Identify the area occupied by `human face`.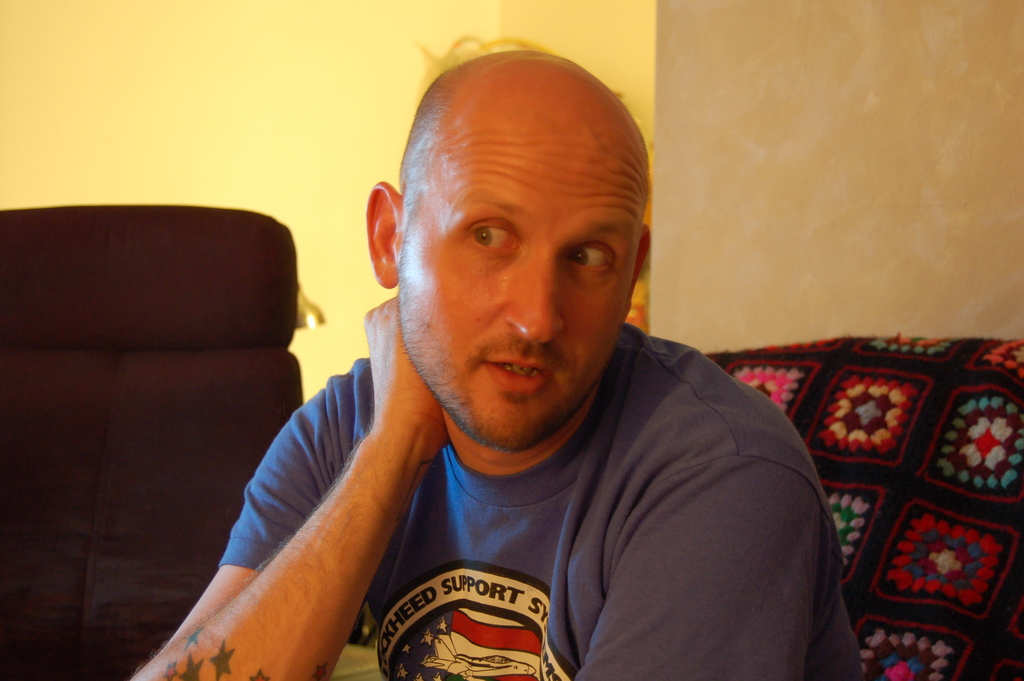
Area: left=402, top=119, right=647, bottom=451.
